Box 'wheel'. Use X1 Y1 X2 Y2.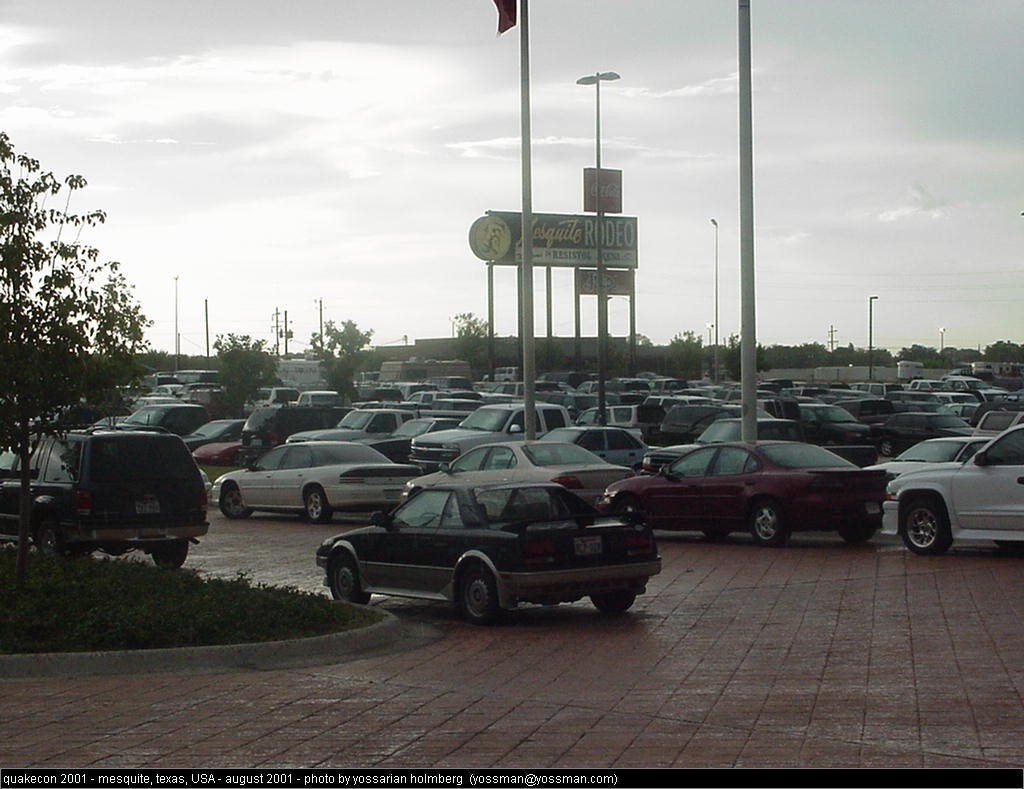
751 505 788 544.
